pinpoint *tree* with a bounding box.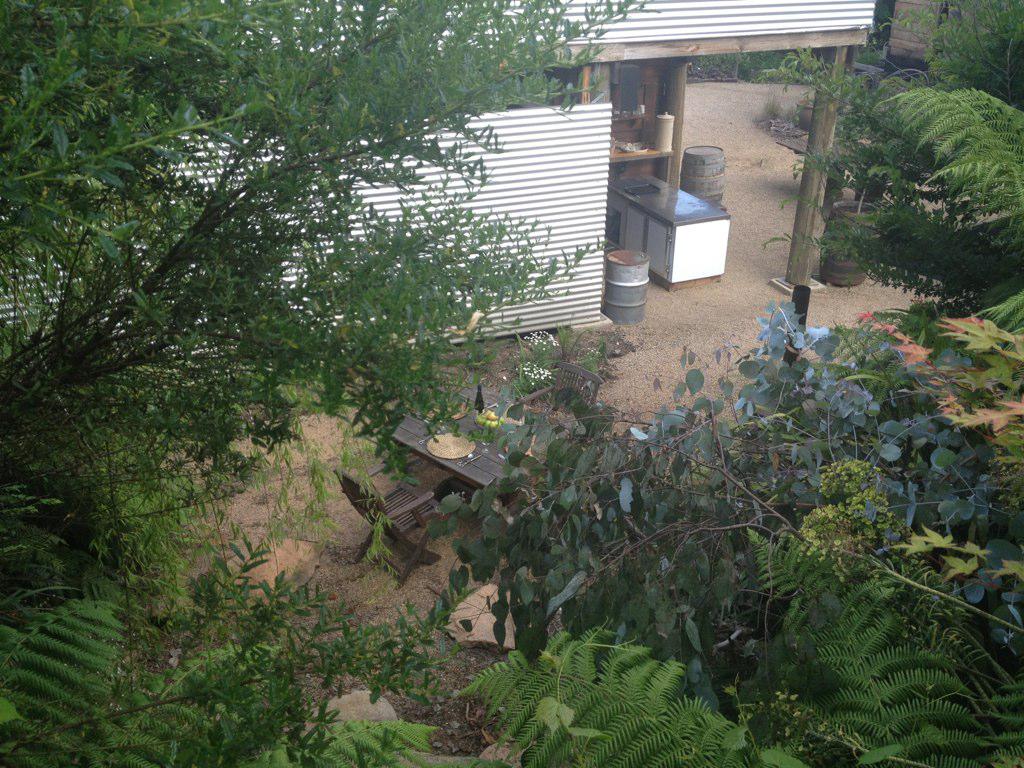
region(447, 535, 1023, 767).
